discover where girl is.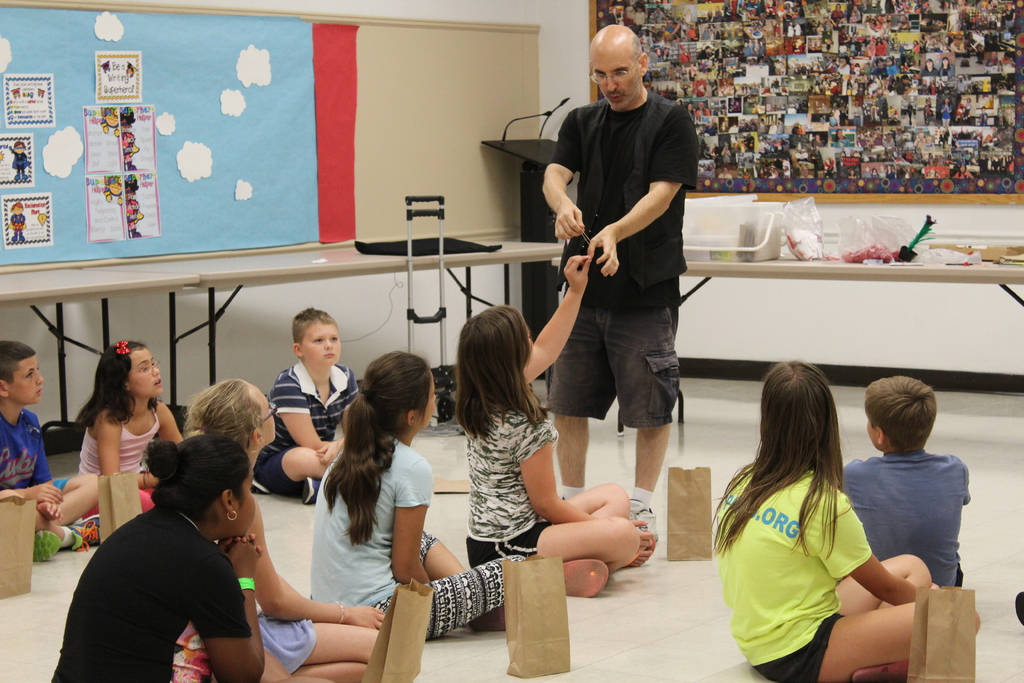
Discovered at 453:254:651:594.
